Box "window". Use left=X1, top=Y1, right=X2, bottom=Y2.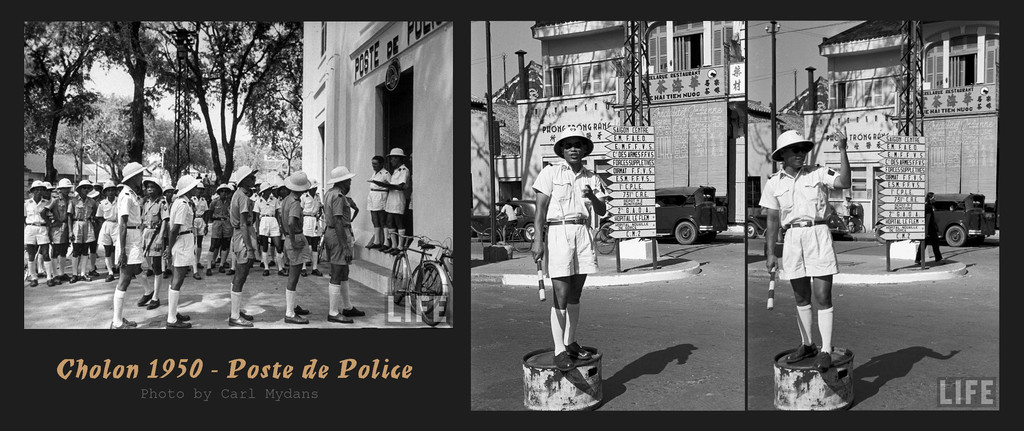
left=712, top=21, right=742, bottom=64.
